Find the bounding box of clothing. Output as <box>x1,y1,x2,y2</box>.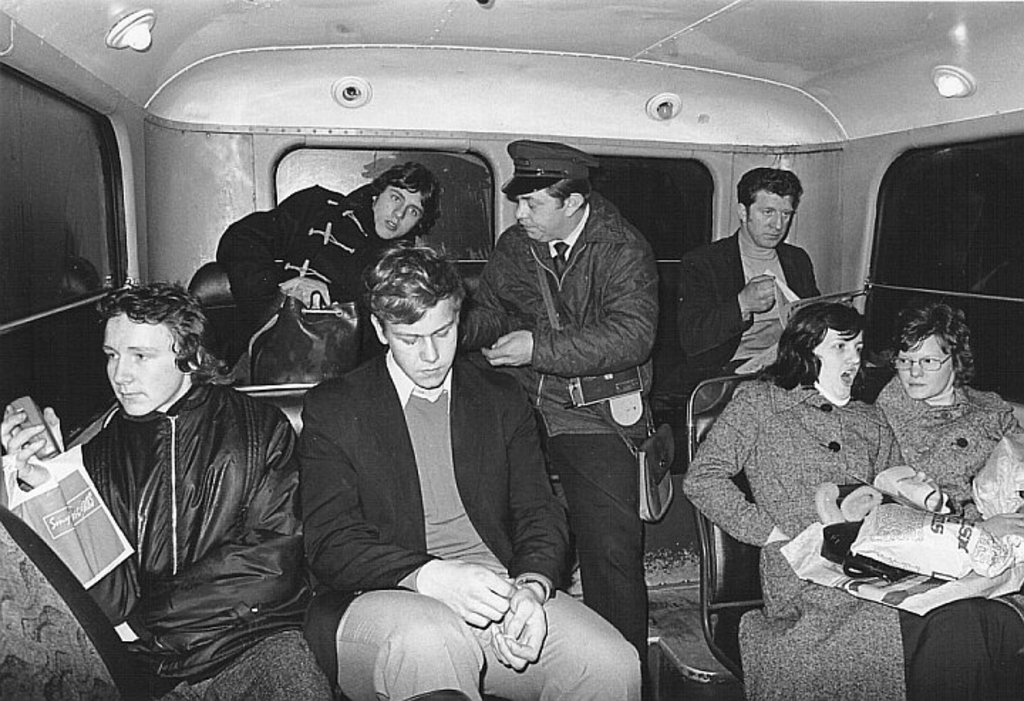
<box>26,374,348,700</box>.
